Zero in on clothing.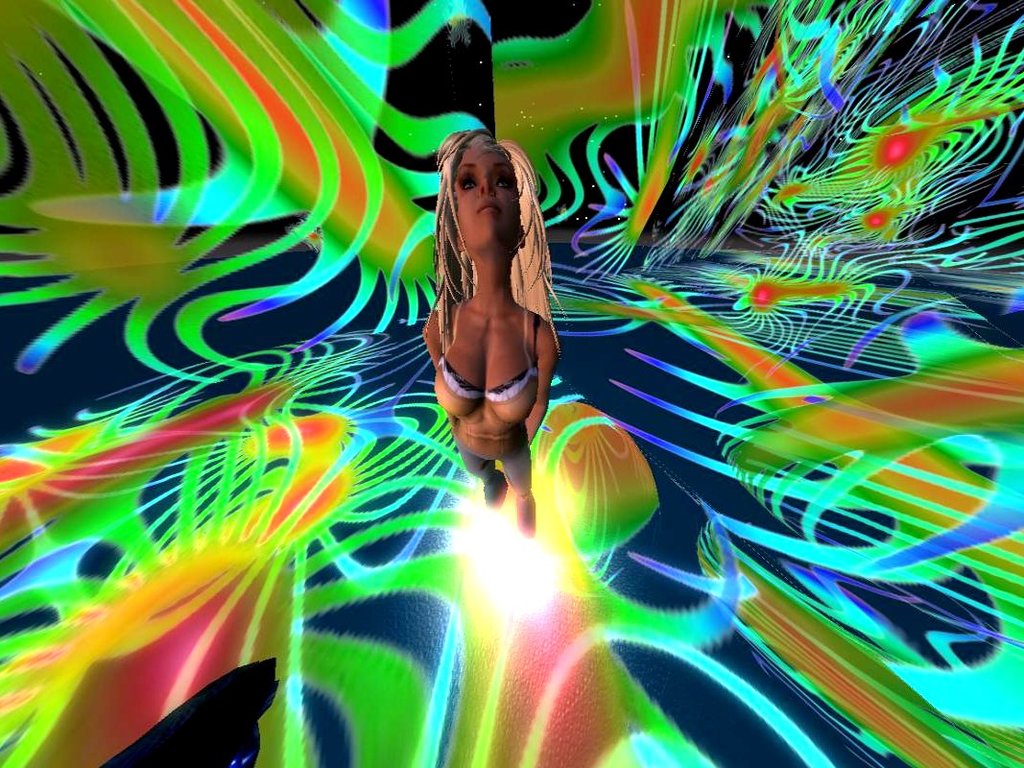
Zeroed in: rect(431, 302, 542, 421).
